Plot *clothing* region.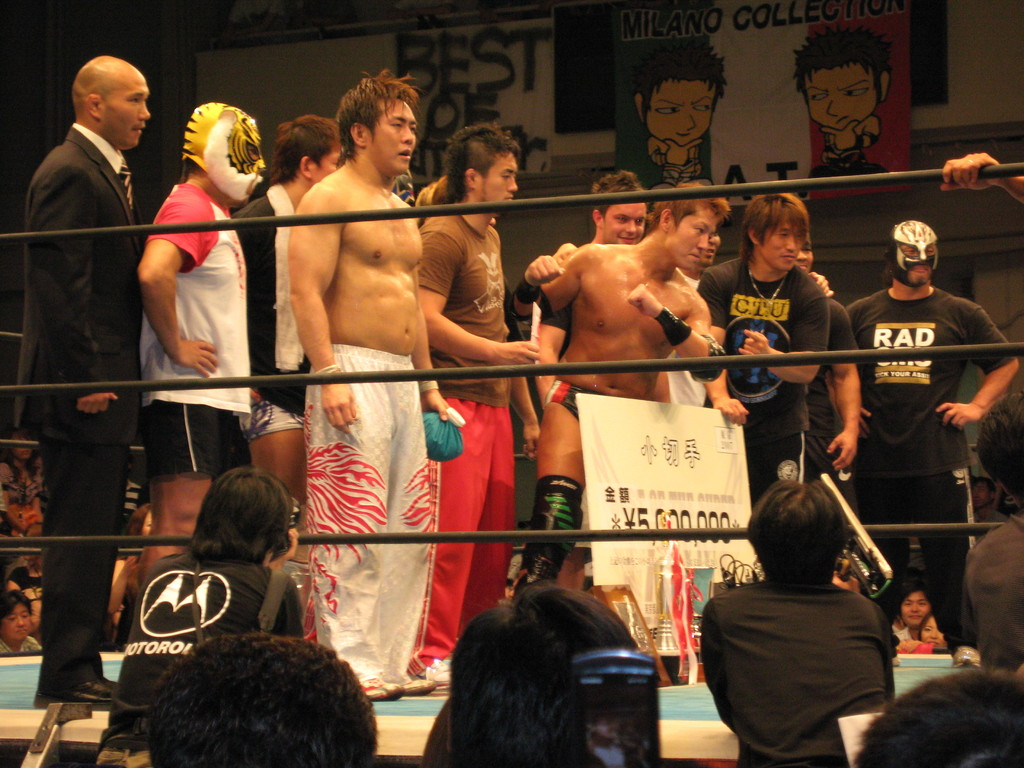
Plotted at 545 380 602 423.
